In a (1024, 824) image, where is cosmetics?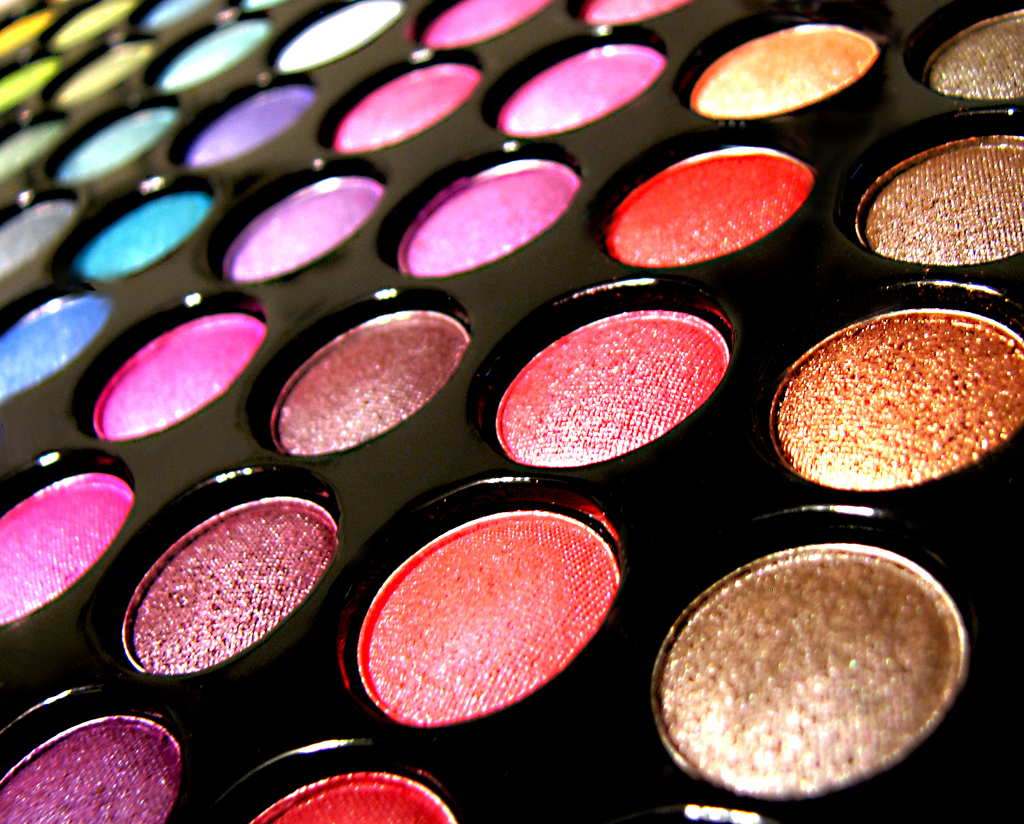
detection(225, 175, 385, 284).
